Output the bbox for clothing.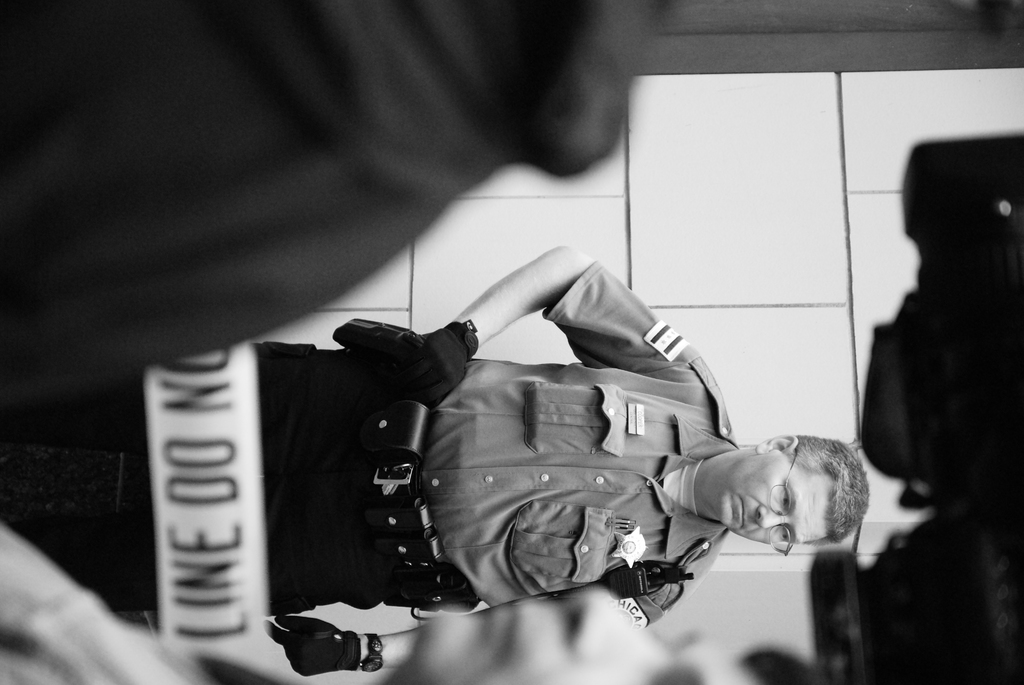
bbox(217, 283, 694, 655).
